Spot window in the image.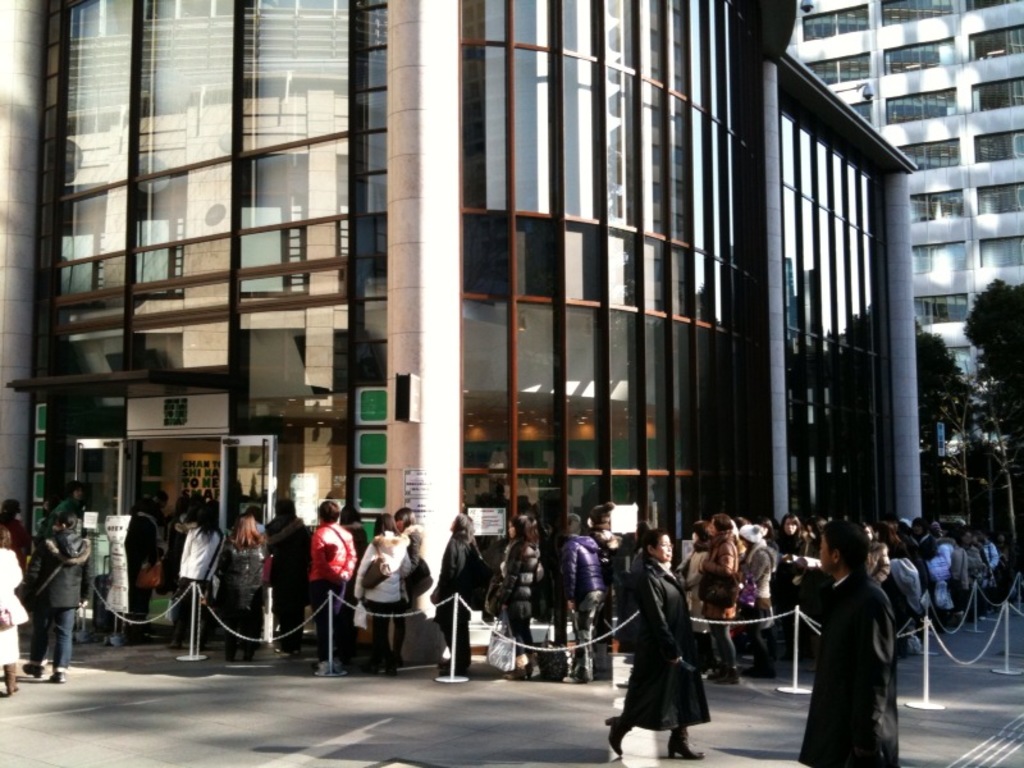
window found at locate(918, 288, 968, 329).
